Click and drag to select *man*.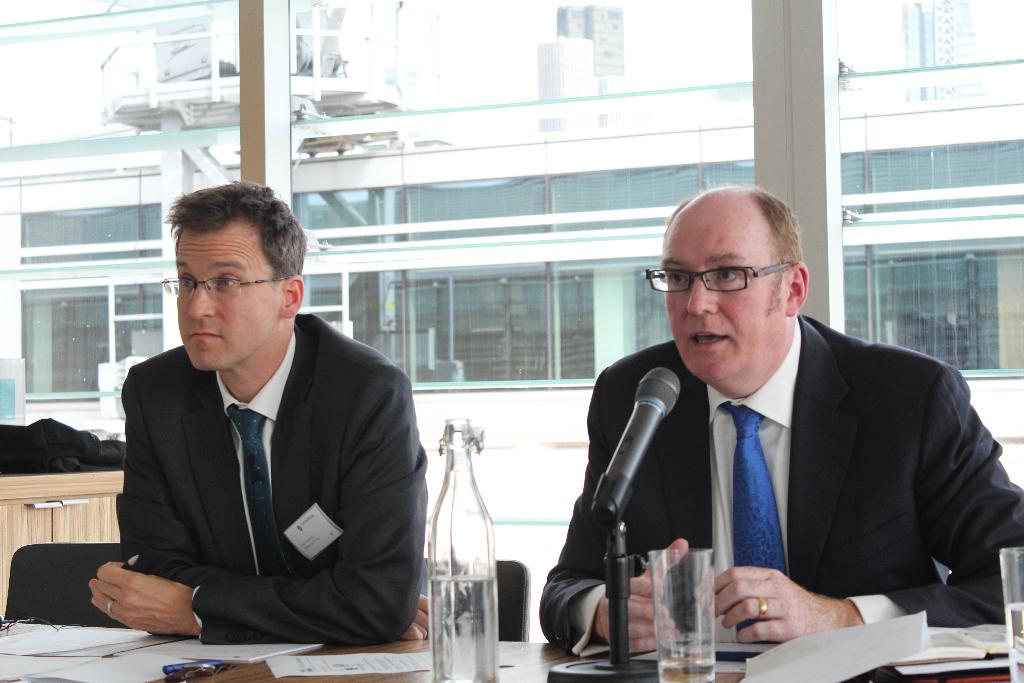
Selection: 89 178 430 641.
